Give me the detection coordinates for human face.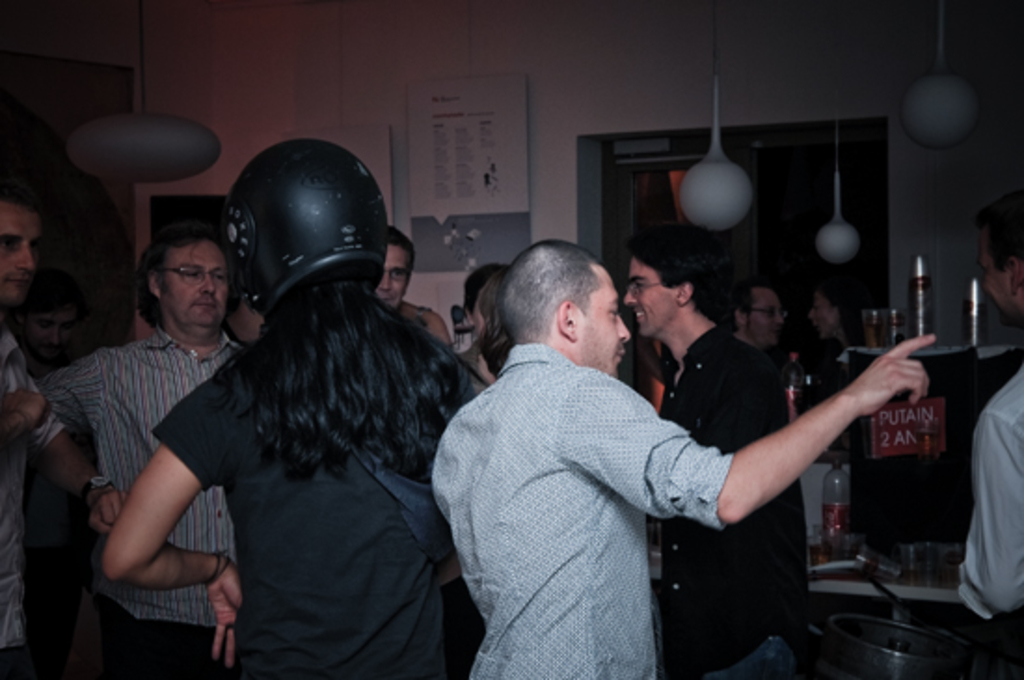
box=[162, 240, 225, 328].
